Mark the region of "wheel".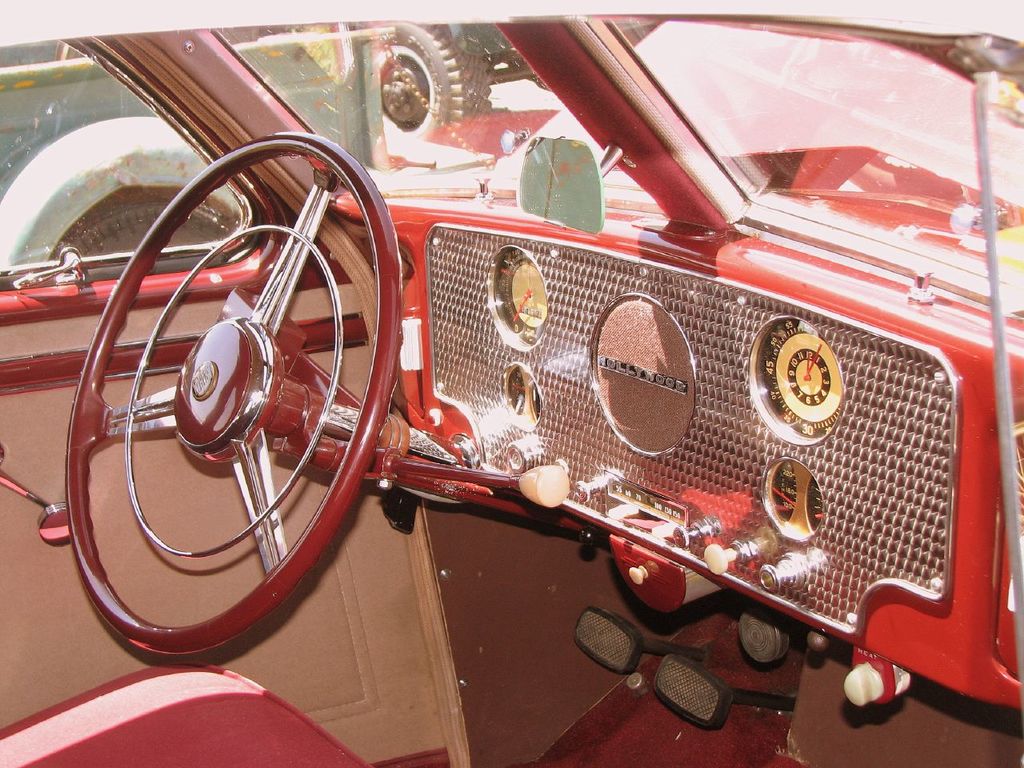
Region: [55,201,238,257].
